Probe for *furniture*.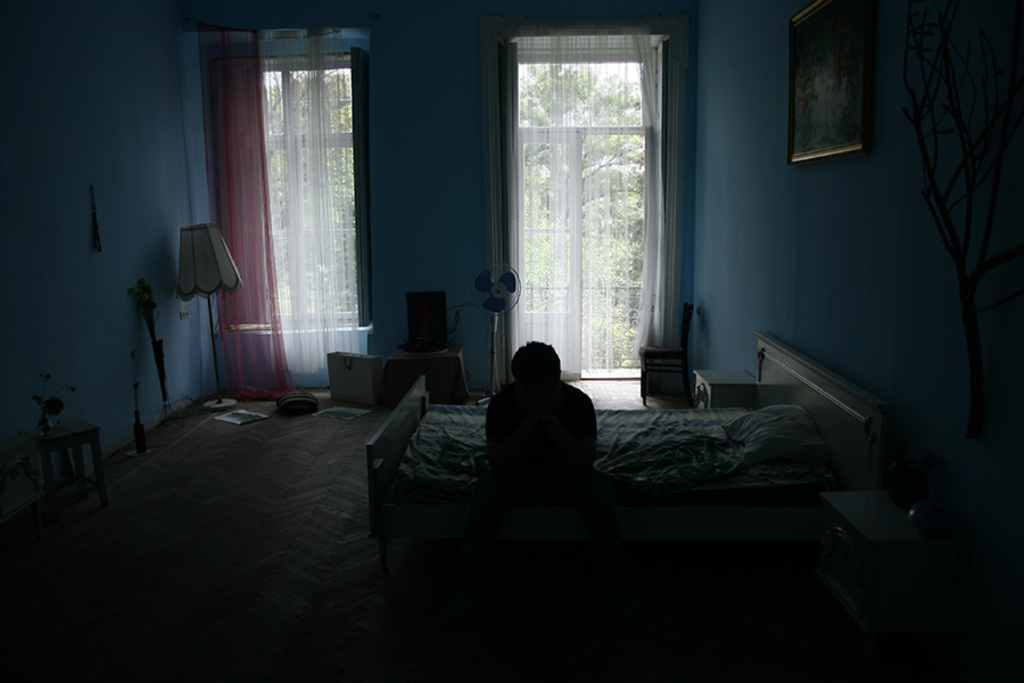
Probe result: Rect(364, 331, 899, 596).
